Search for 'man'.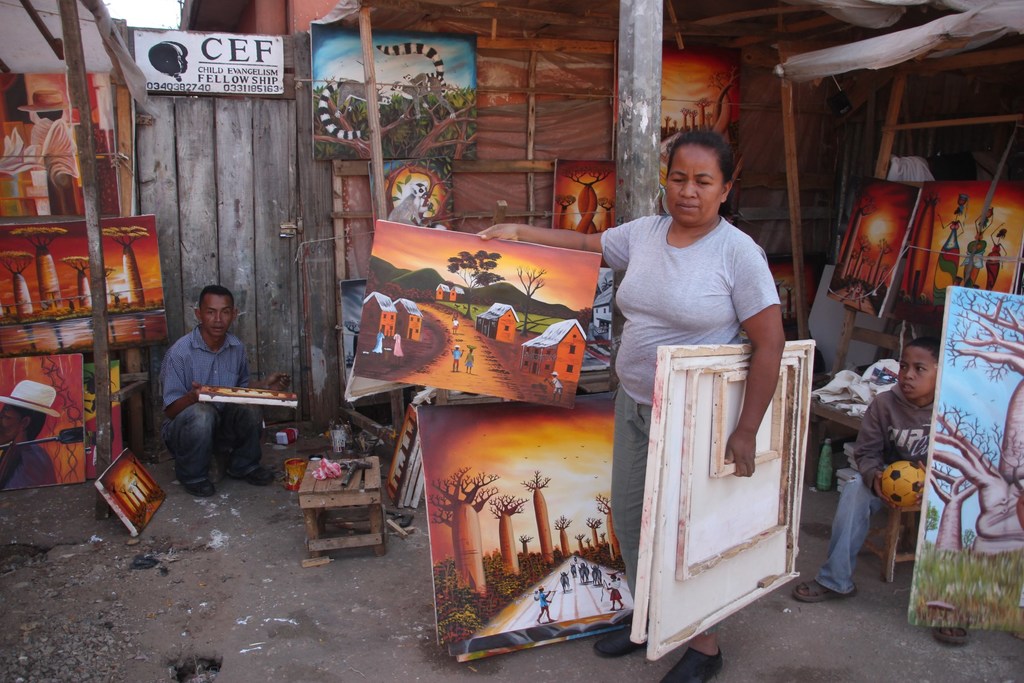
Found at l=147, t=278, r=273, b=503.
